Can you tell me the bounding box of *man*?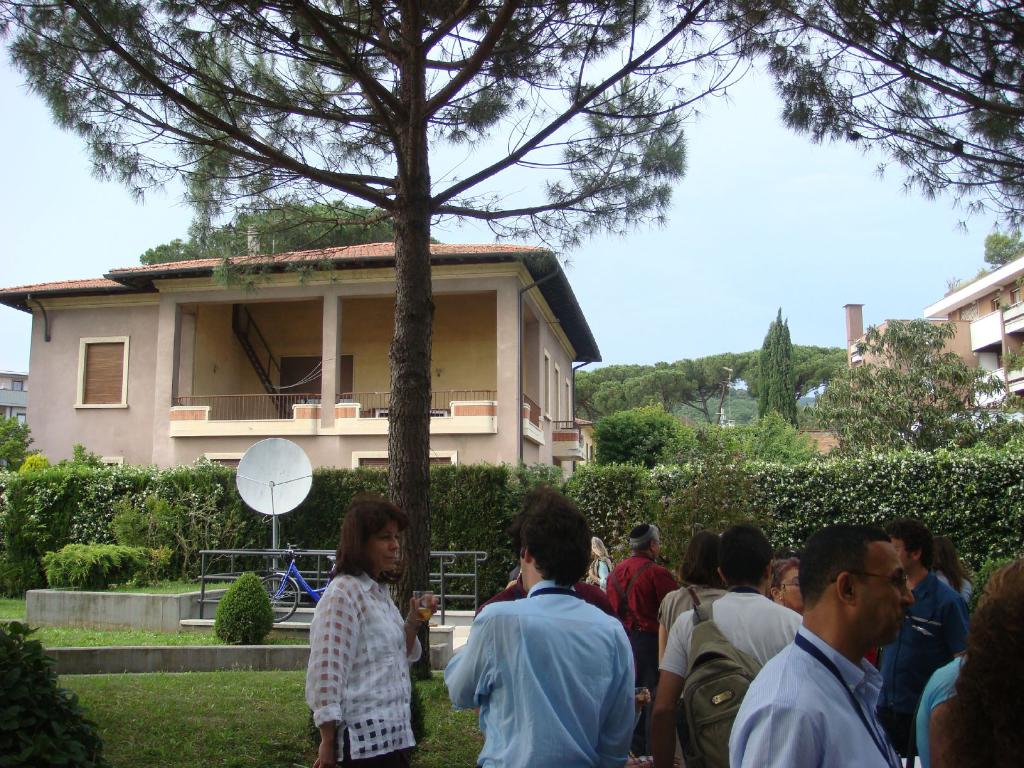
877 514 972 758.
